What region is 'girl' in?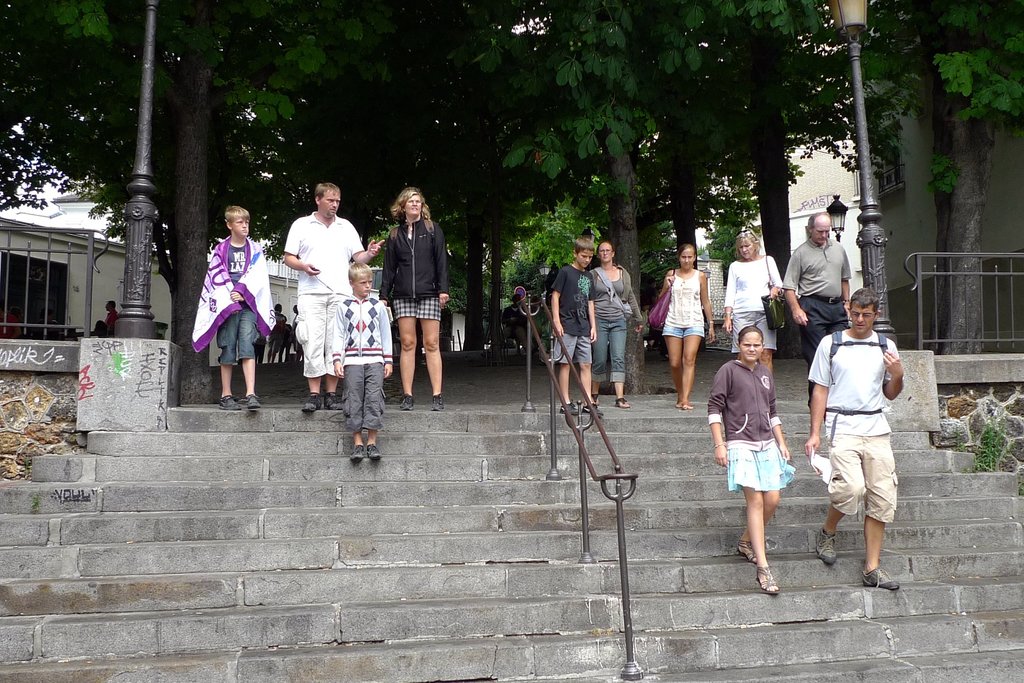
rect(381, 184, 442, 415).
